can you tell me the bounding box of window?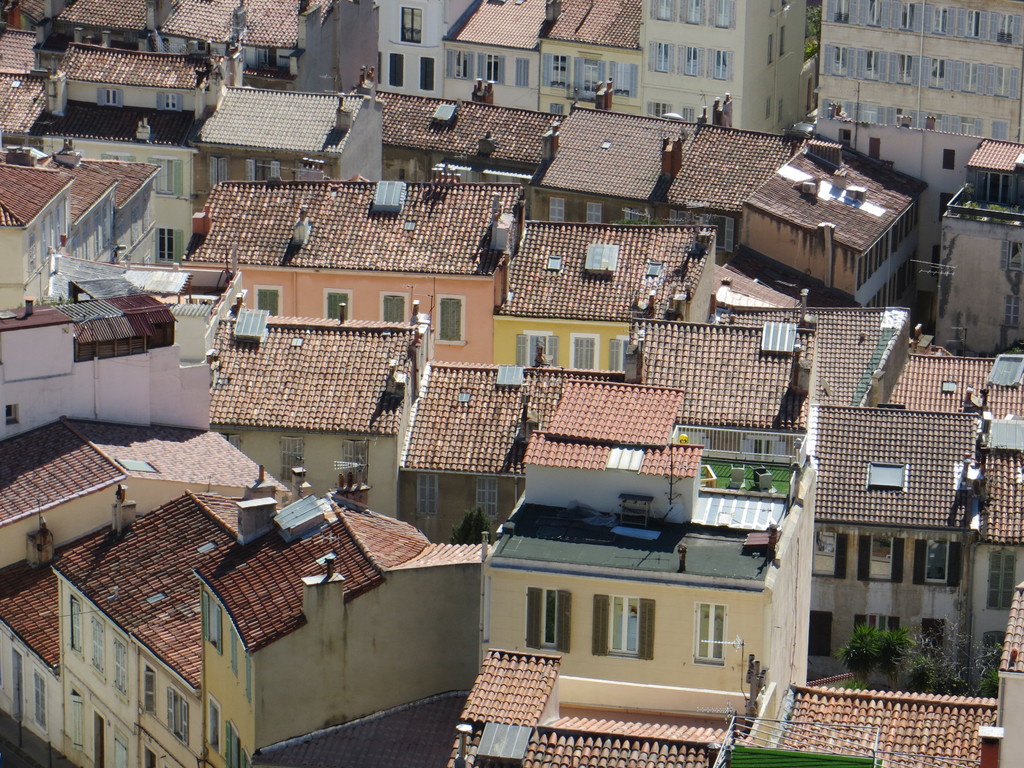
bbox(102, 155, 137, 161).
